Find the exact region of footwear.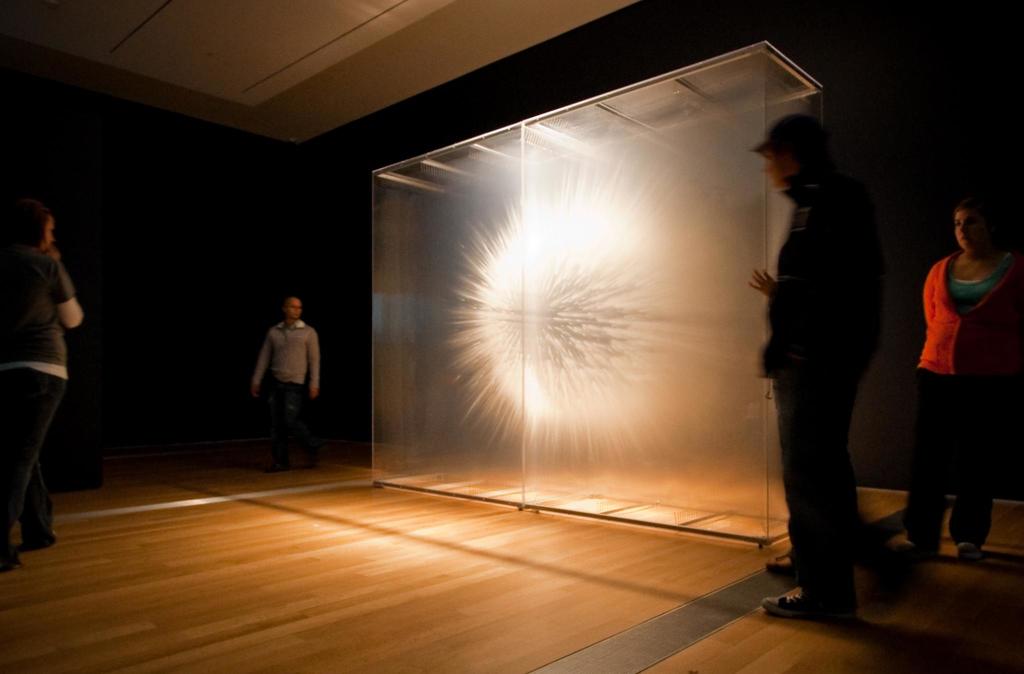
Exact region: BBox(762, 593, 863, 630).
